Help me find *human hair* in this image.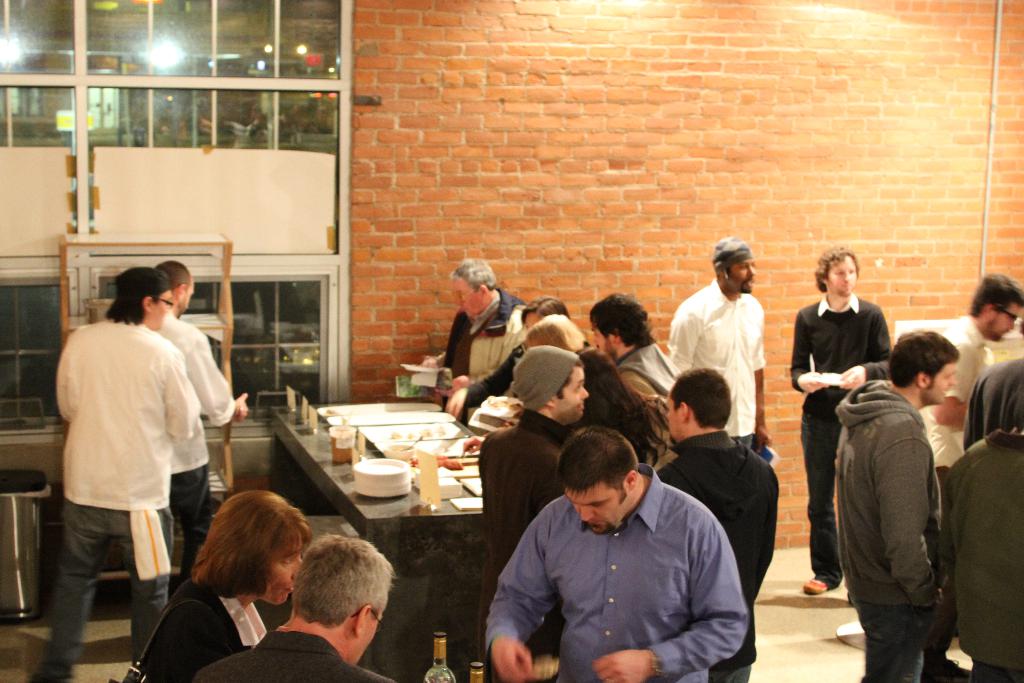
Found it: [588, 290, 656, 347].
